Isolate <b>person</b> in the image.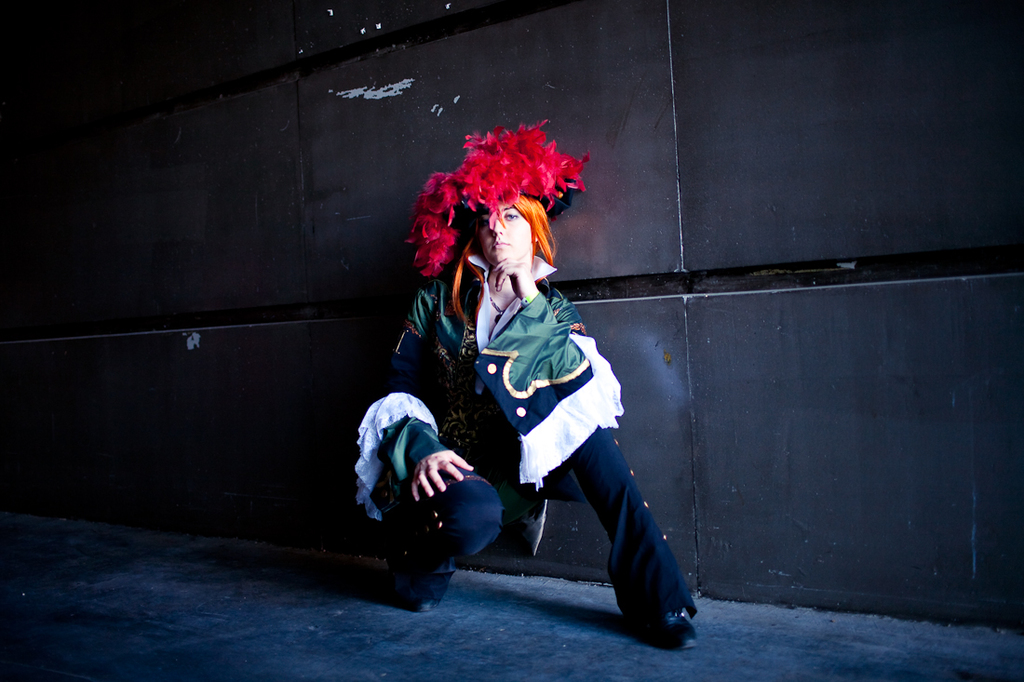
Isolated region: crop(374, 144, 658, 645).
